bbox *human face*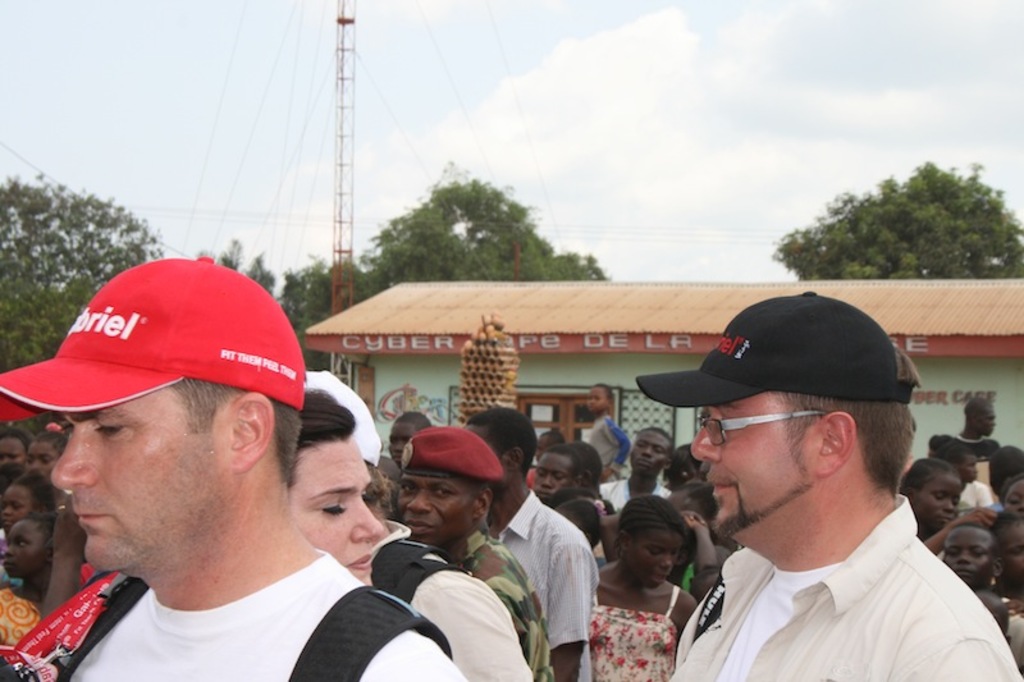
pyautogui.locateOnScreen(694, 393, 800, 531)
